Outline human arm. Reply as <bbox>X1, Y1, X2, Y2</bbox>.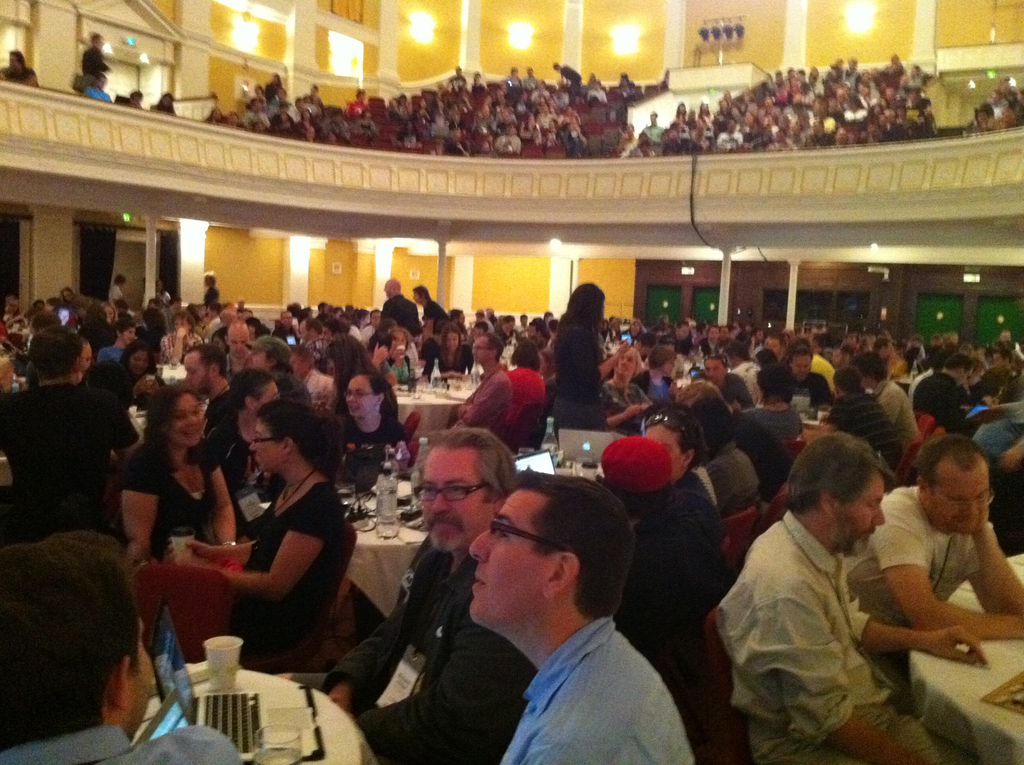
<bbox>570, 329, 632, 390</bbox>.
